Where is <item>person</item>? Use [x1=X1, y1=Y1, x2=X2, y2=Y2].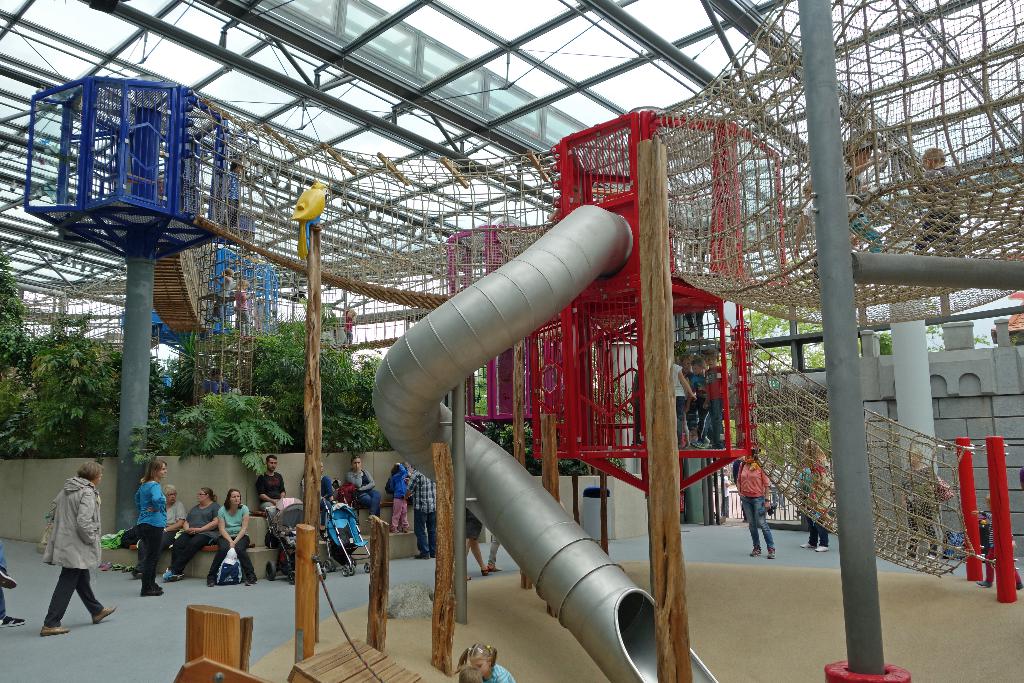
[x1=486, y1=538, x2=504, y2=575].
